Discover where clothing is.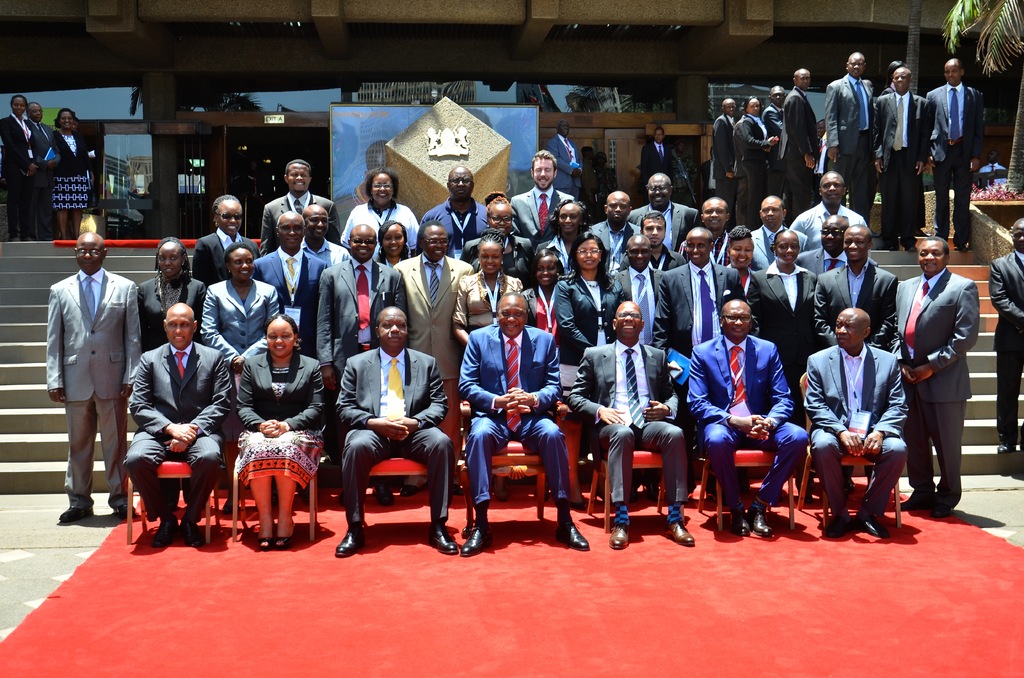
Discovered at rect(638, 138, 677, 191).
